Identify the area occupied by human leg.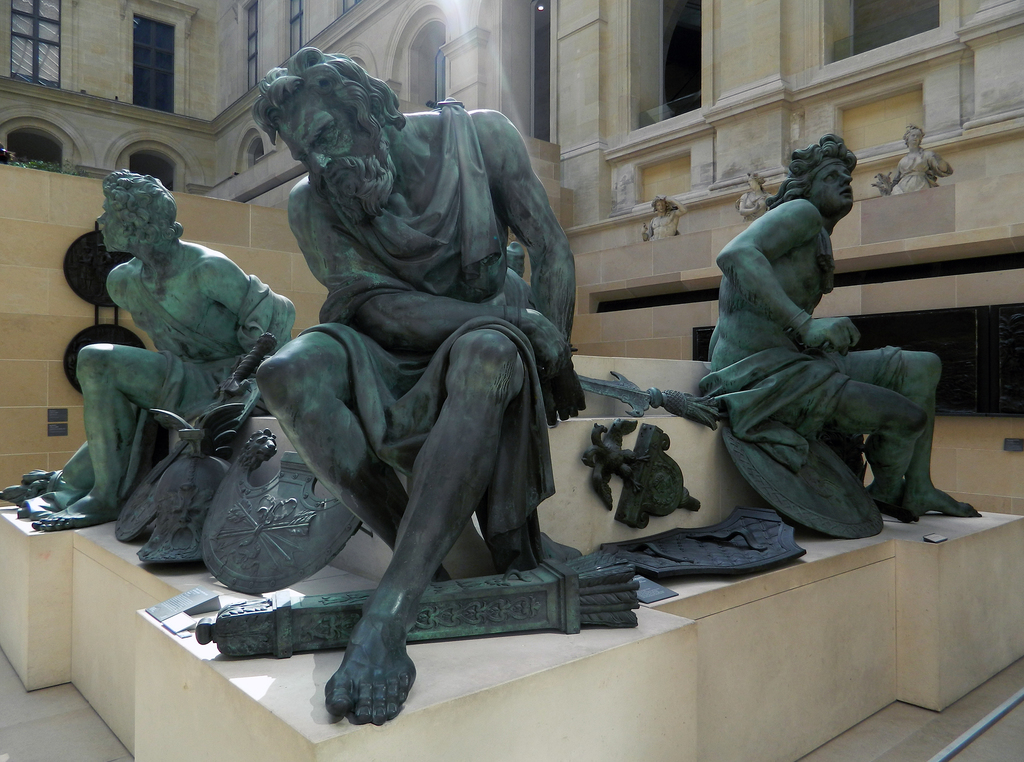
Area: {"left": 823, "top": 381, "right": 922, "bottom": 517}.
